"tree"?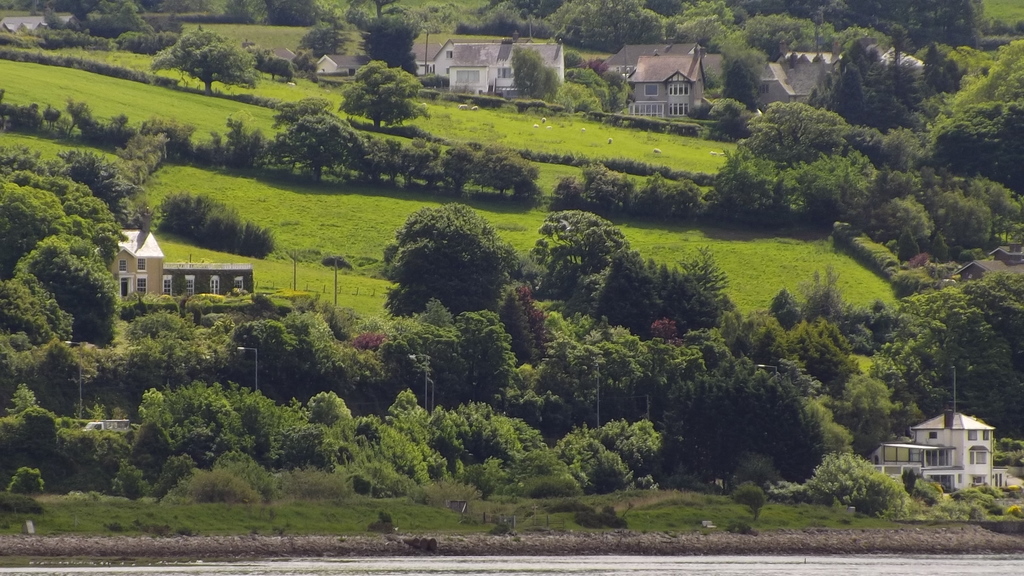
(547, 155, 711, 230)
